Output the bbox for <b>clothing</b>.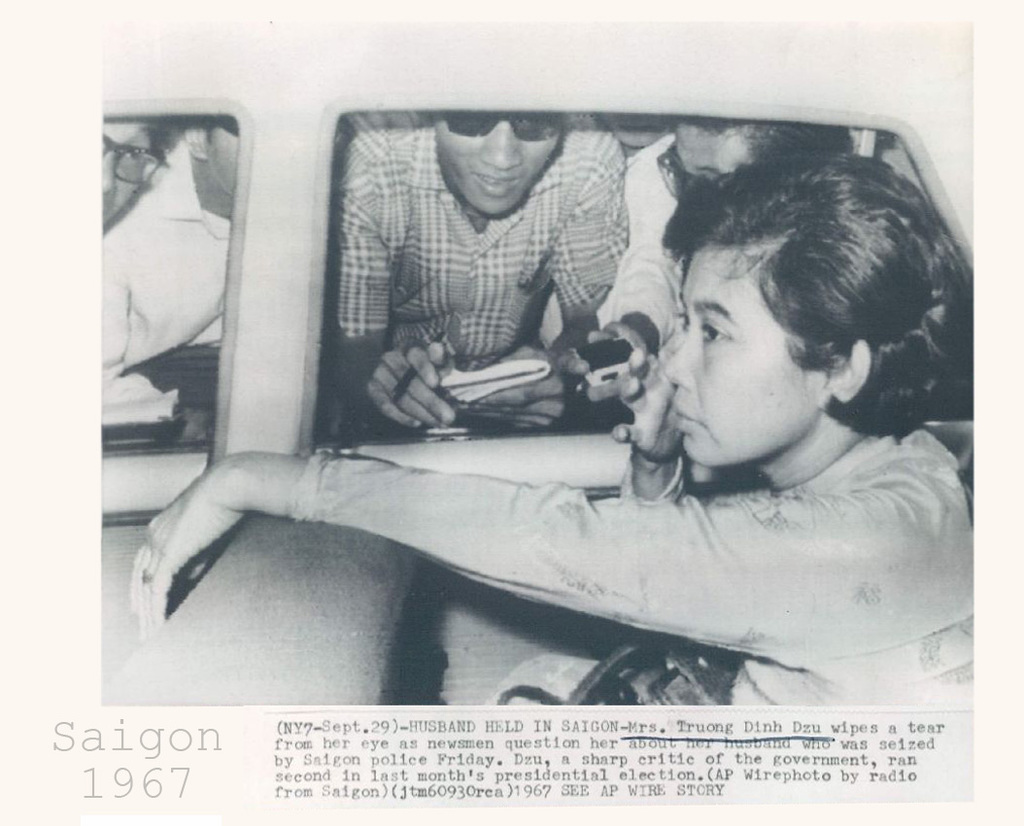
rect(538, 133, 685, 351).
